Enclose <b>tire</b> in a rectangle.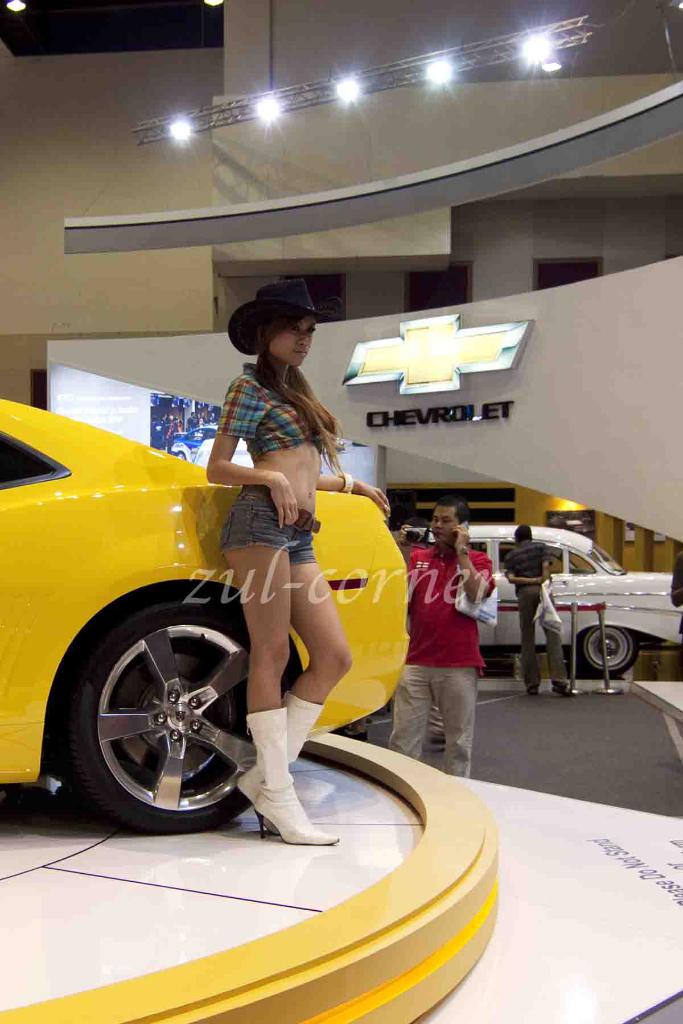
box=[71, 596, 254, 836].
